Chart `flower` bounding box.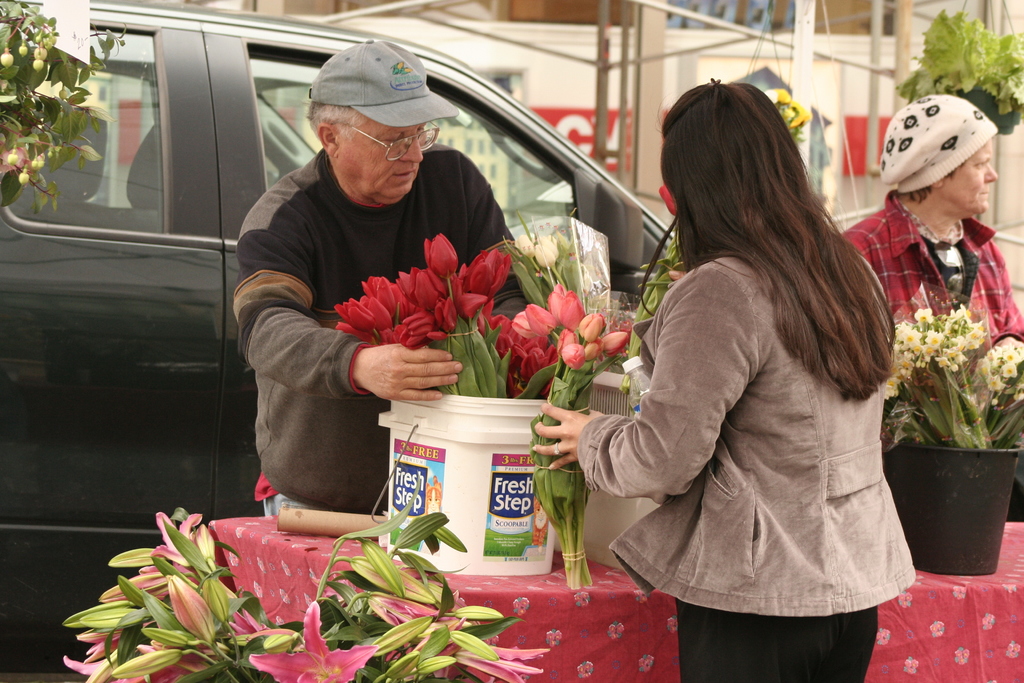
Charted: 362 587 457 654.
